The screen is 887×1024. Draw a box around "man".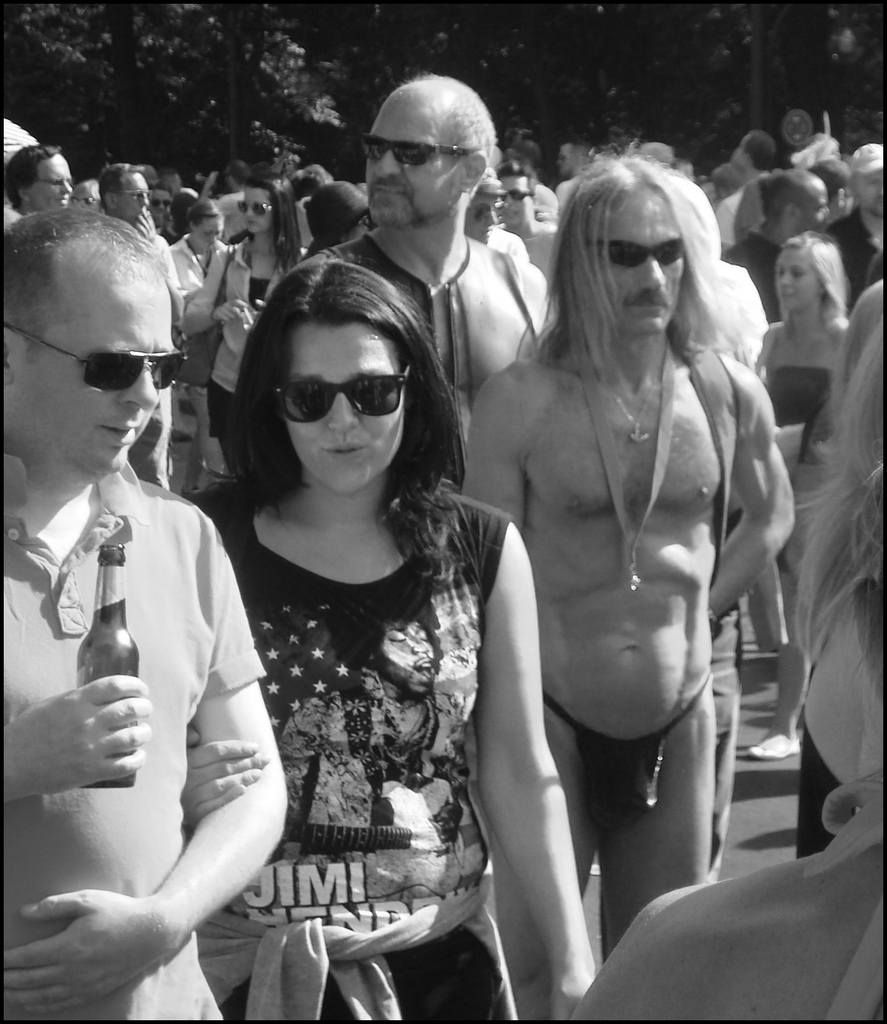
(left=0, top=139, right=80, bottom=237).
